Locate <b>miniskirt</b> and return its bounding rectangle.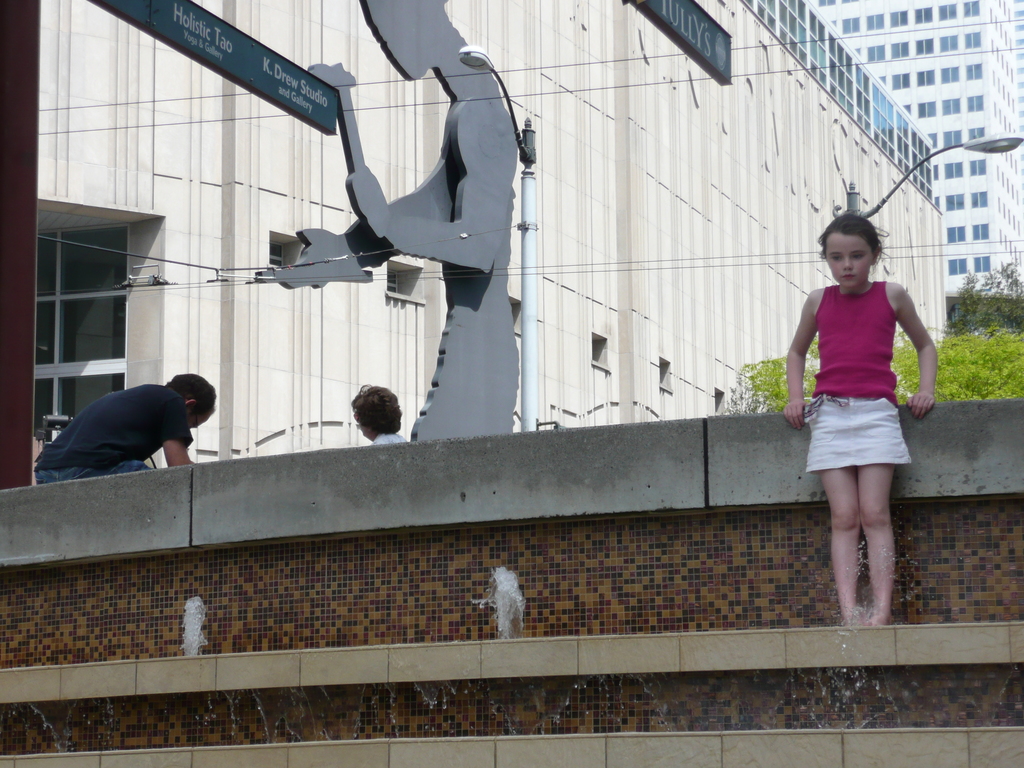
box(805, 396, 911, 479).
